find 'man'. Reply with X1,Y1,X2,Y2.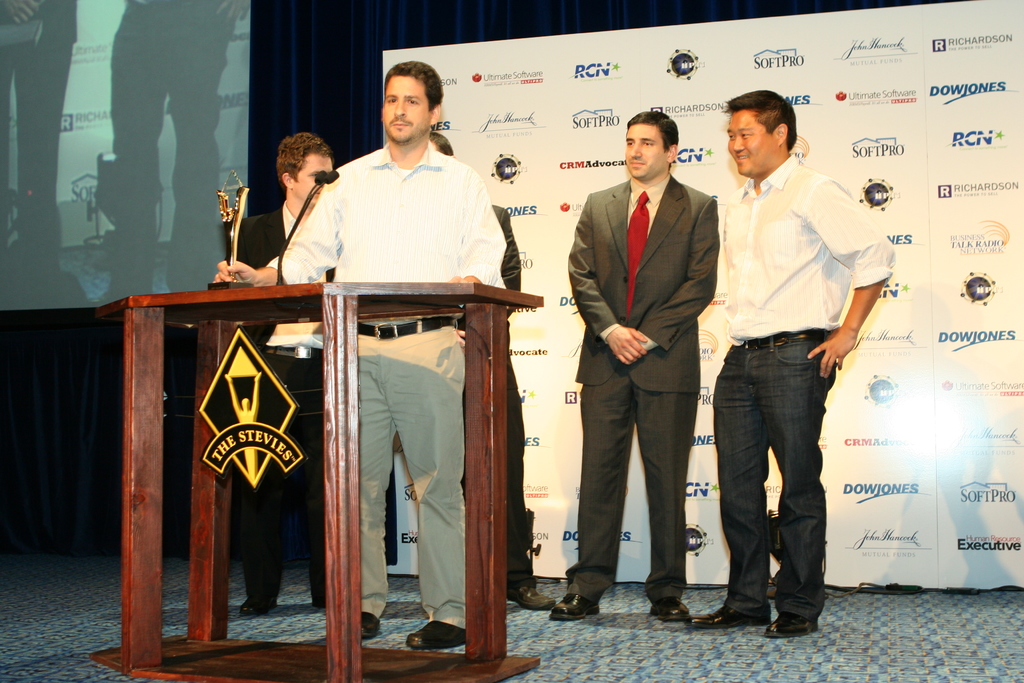
696,94,879,633.
